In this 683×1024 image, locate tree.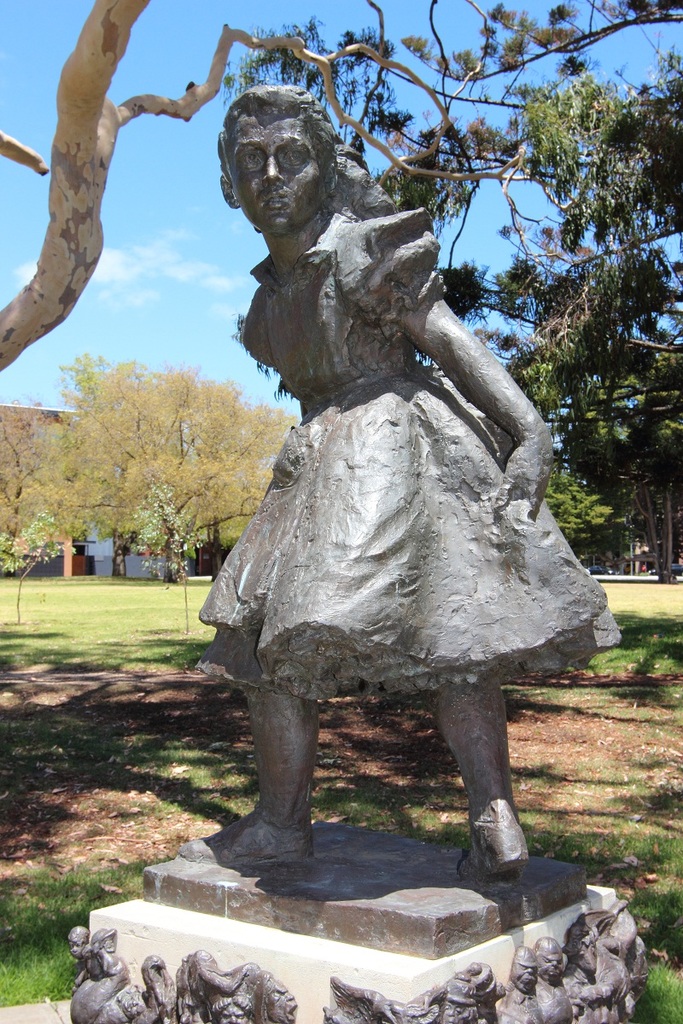
Bounding box: <region>0, 344, 276, 598</region>.
